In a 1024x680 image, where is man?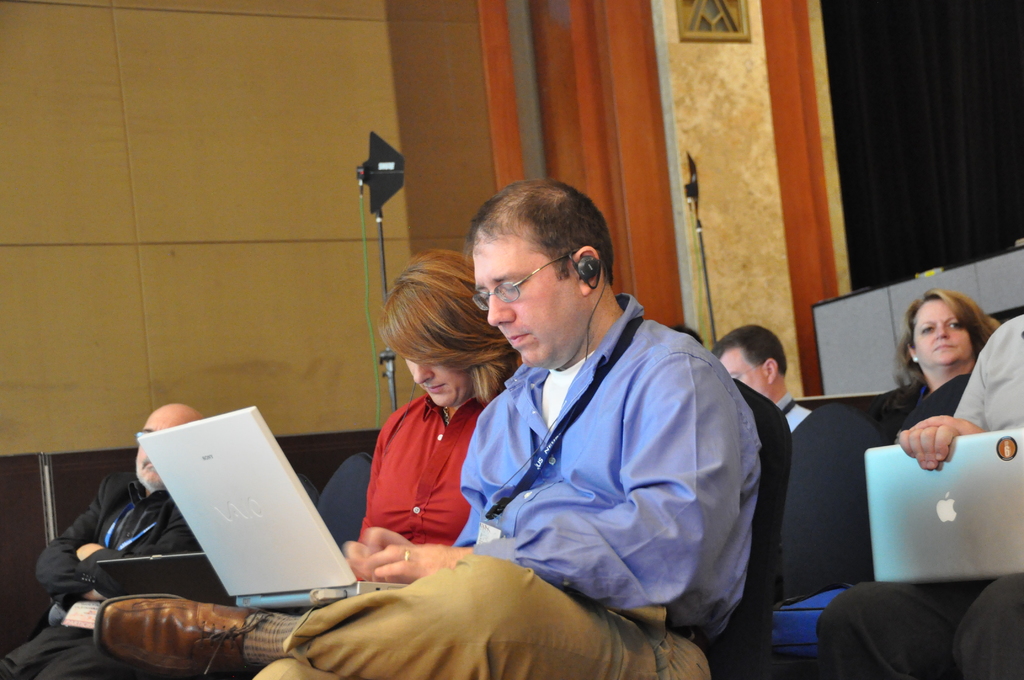
bbox(812, 313, 1023, 679).
